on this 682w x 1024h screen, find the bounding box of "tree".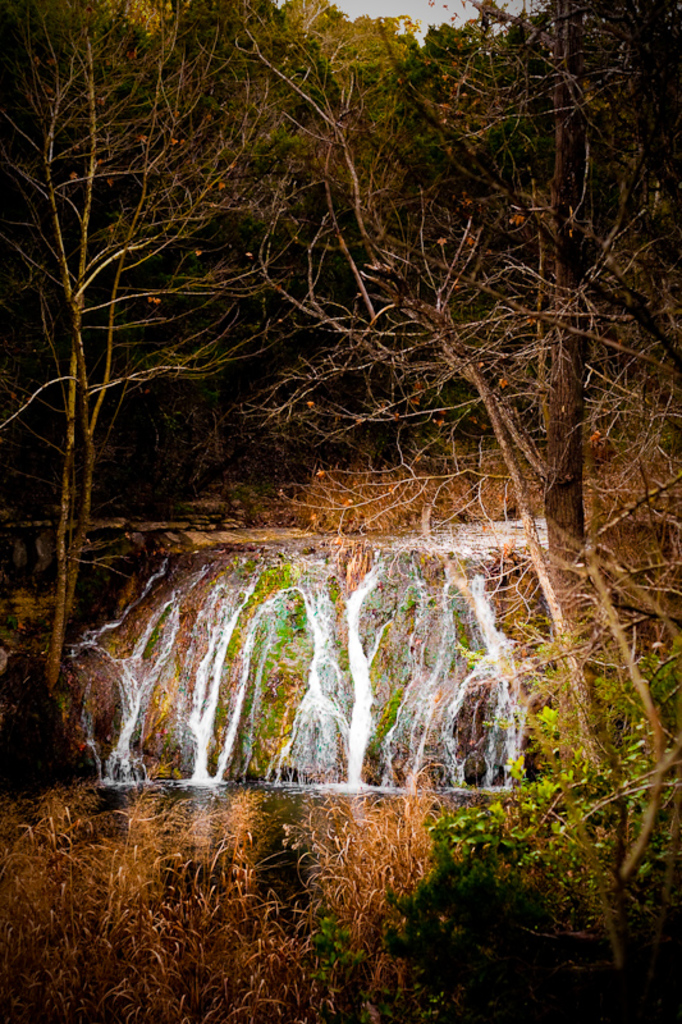
Bounding box: box=[312, 0, 681, 745].
